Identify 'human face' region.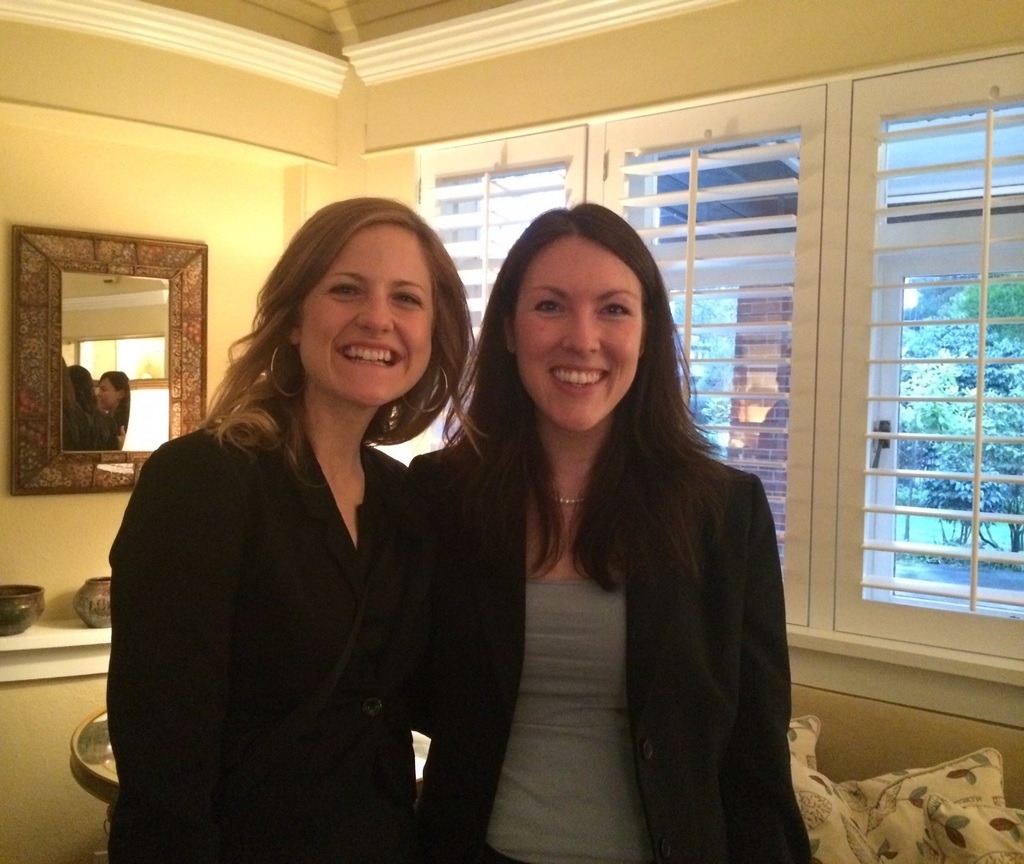
Region: (296, 224, 438, 400).
